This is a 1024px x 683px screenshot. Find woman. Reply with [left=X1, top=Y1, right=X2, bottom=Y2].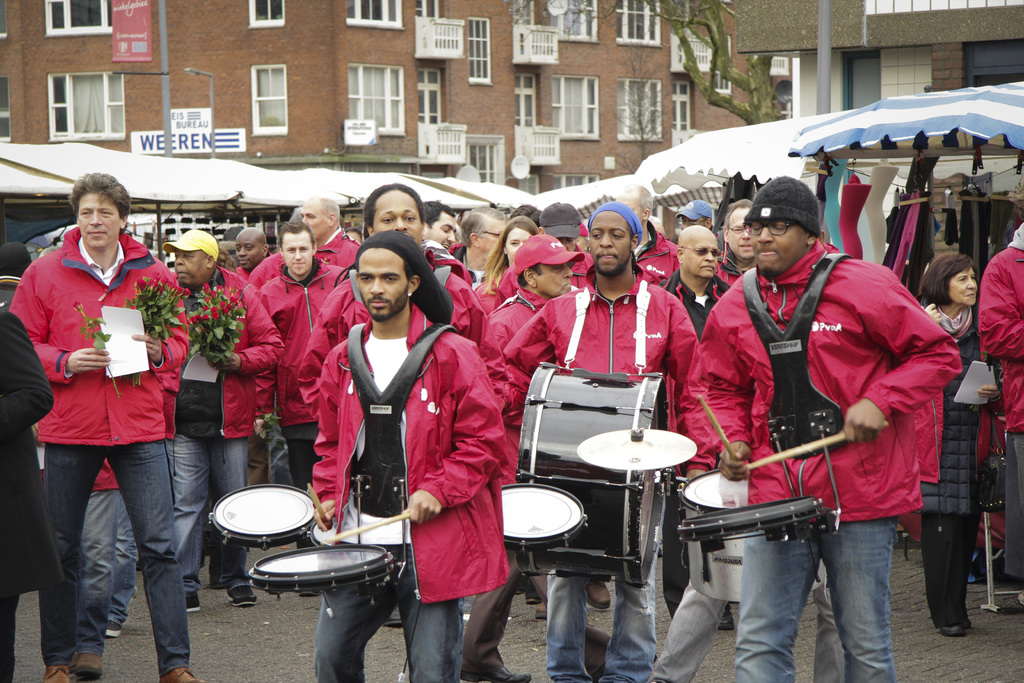
[left=470, top=215, right=543, bottom=315].
